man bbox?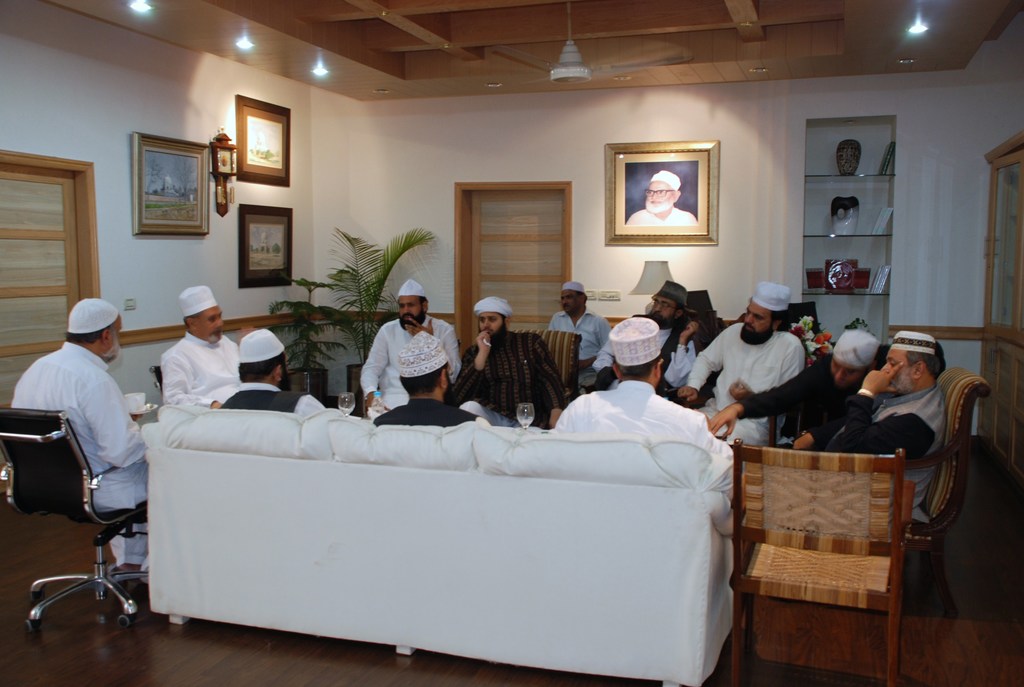
x1=620 y1=162 x2=694 y2=226
